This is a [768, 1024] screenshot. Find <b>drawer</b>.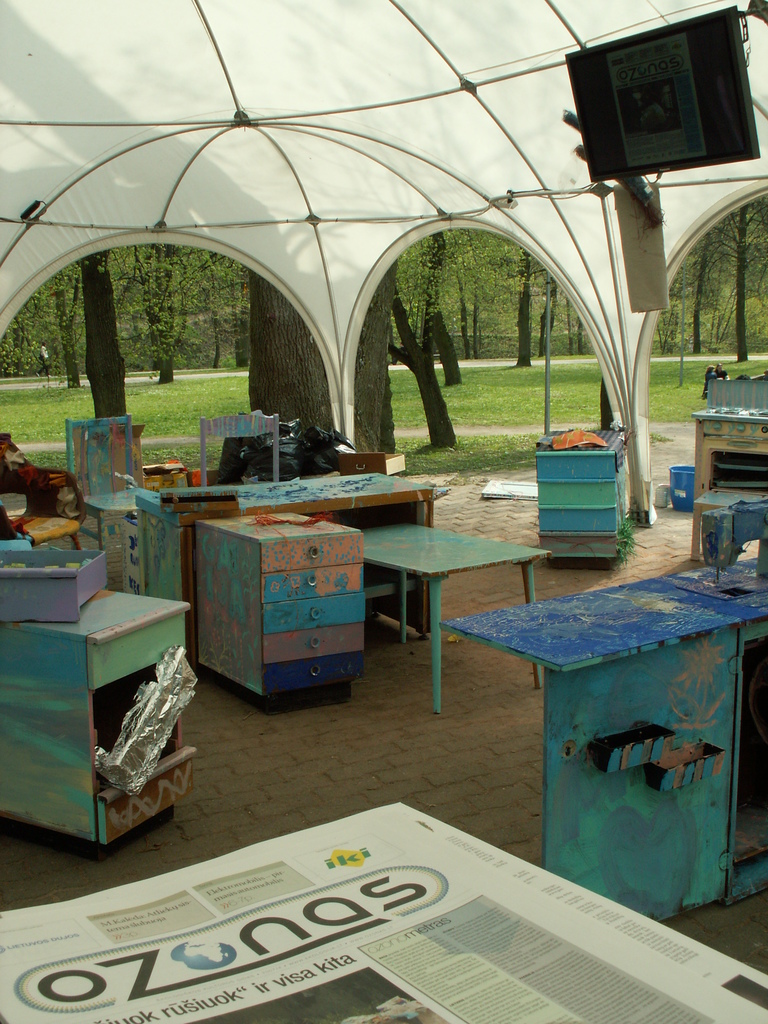
Bounding box: 532:447:621:481.
